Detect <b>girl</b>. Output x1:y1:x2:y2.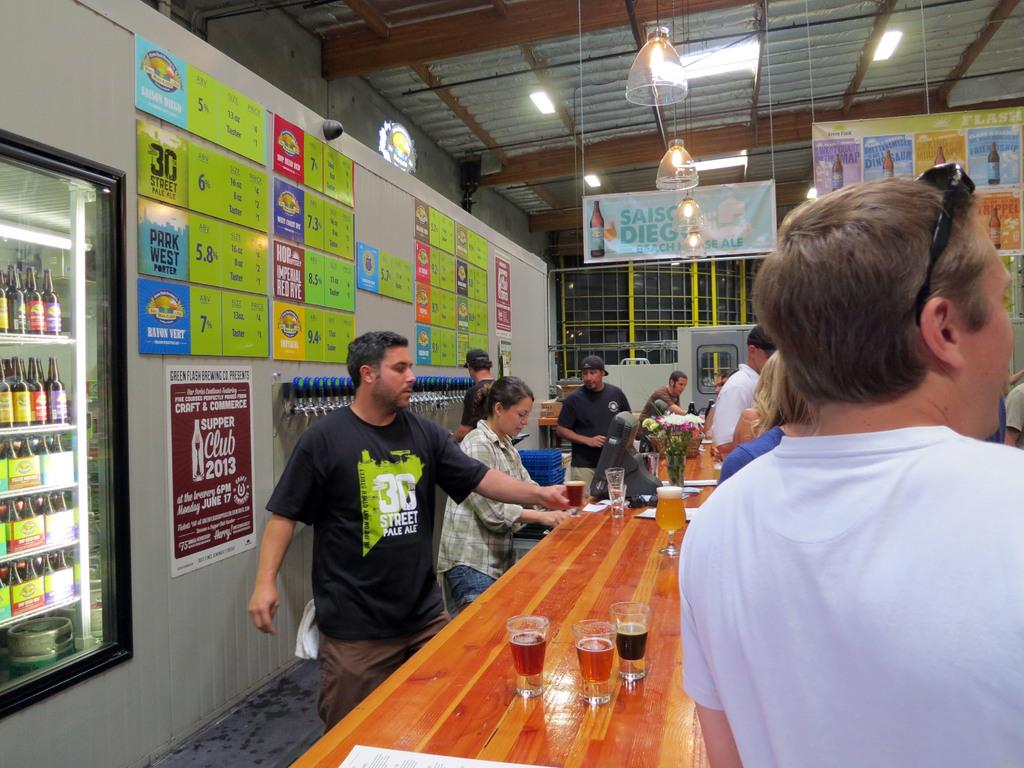
433:372:578:624.
